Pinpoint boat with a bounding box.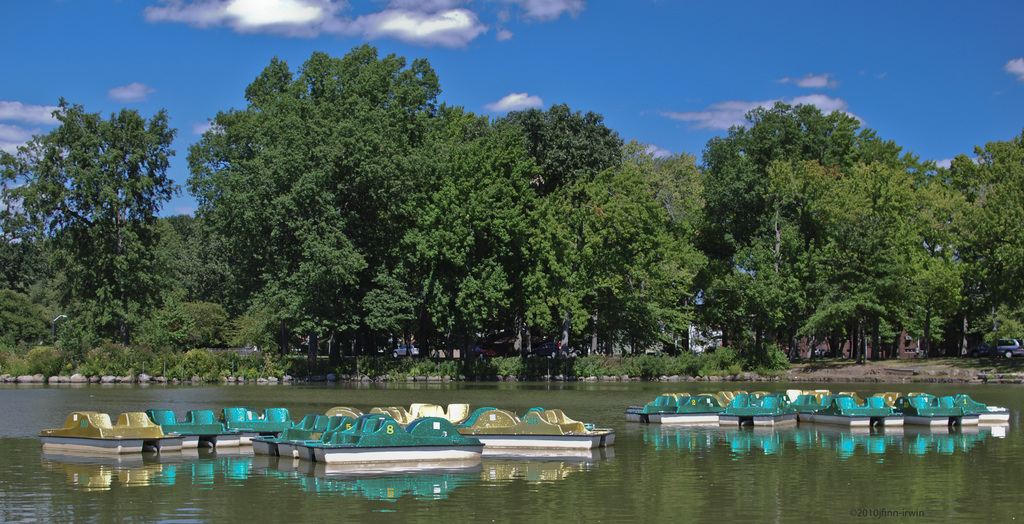
906:388:989:438.
